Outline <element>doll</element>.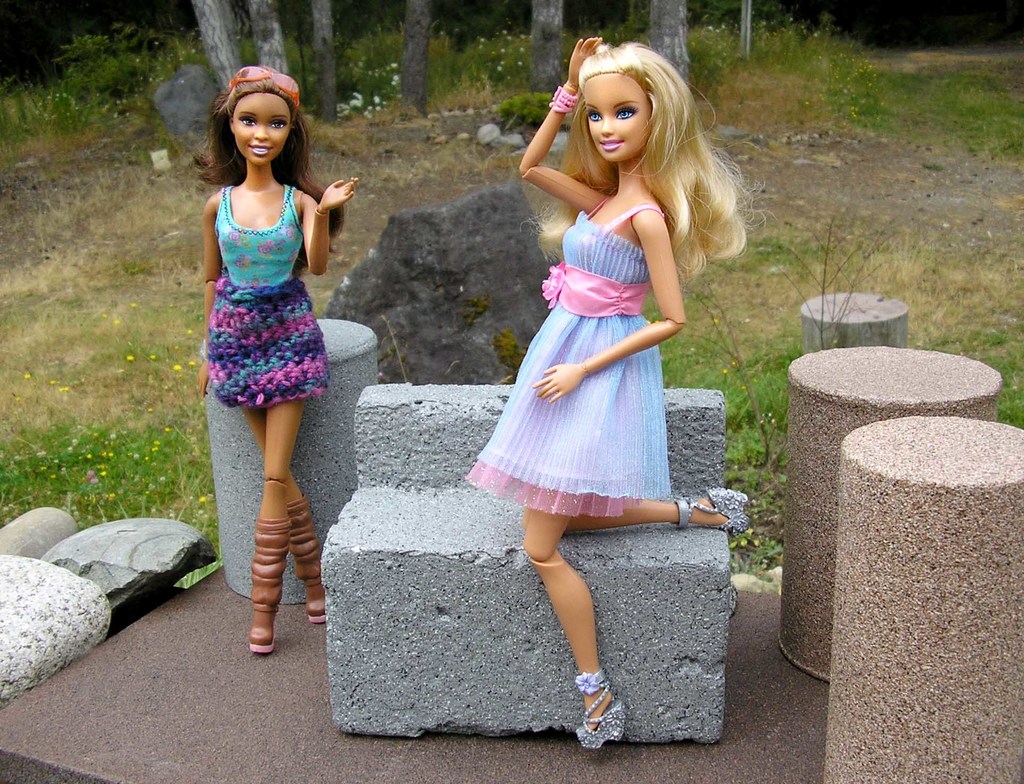
Outline: 456 31 755 749.
